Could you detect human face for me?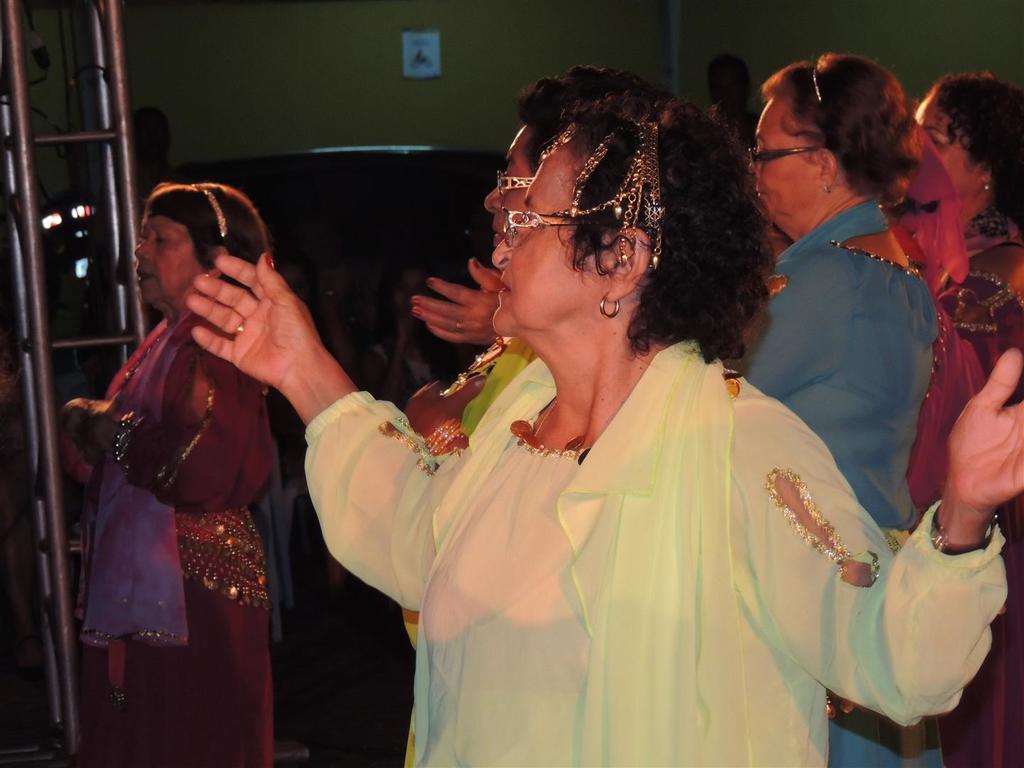
Detection result: [left=484, top=136, right=607, bottom=349].
